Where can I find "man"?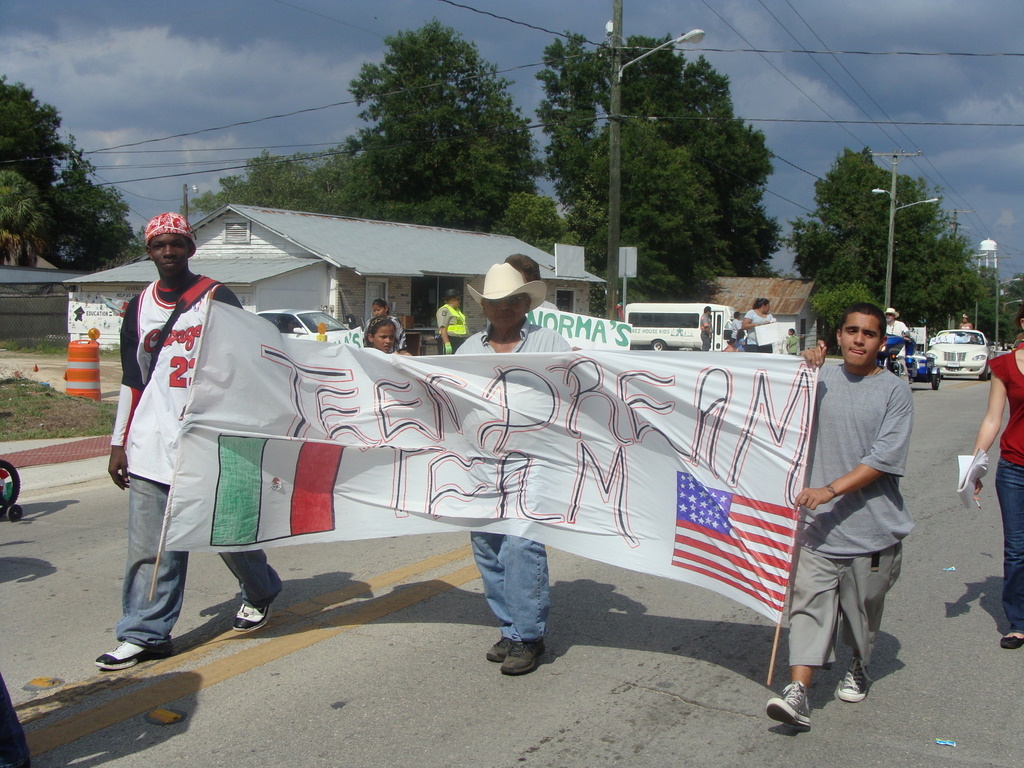
You can find it at rect(108, 200, 302, 659).
